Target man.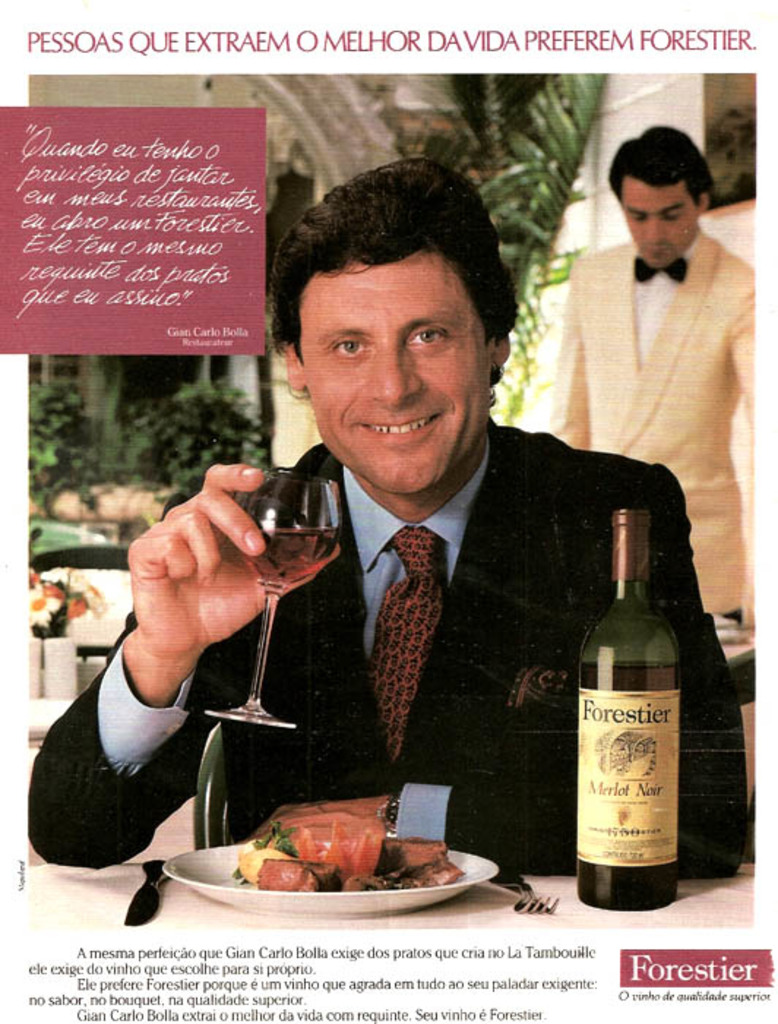
Target region: crop(142, 187, 681, 892).
